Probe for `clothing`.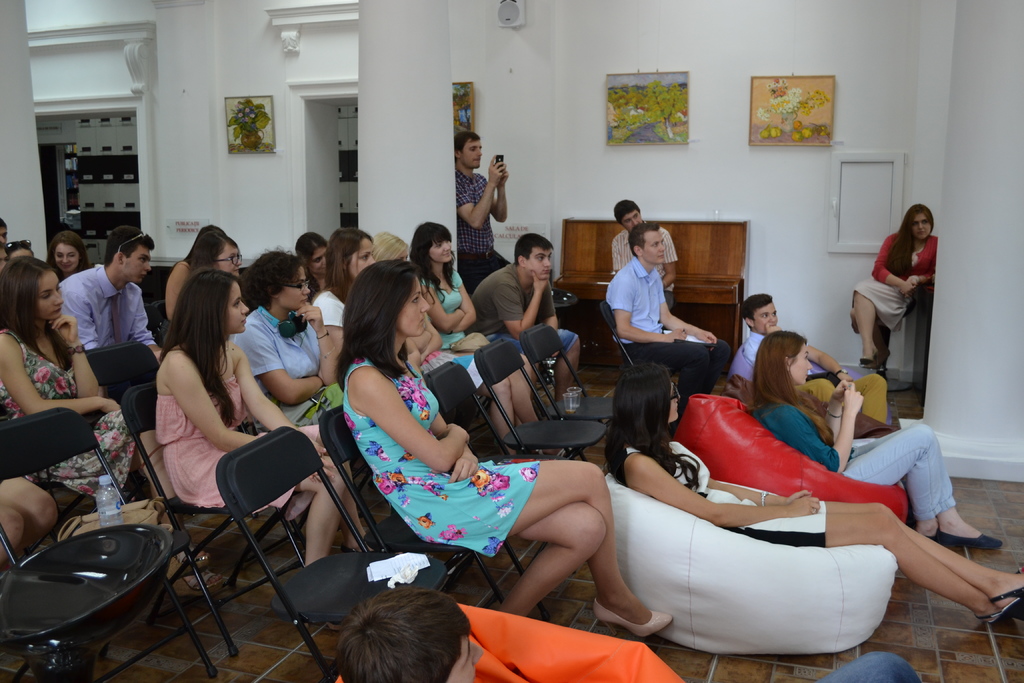
Probe result: (left=845, top=227, right=949, bottom=331).
